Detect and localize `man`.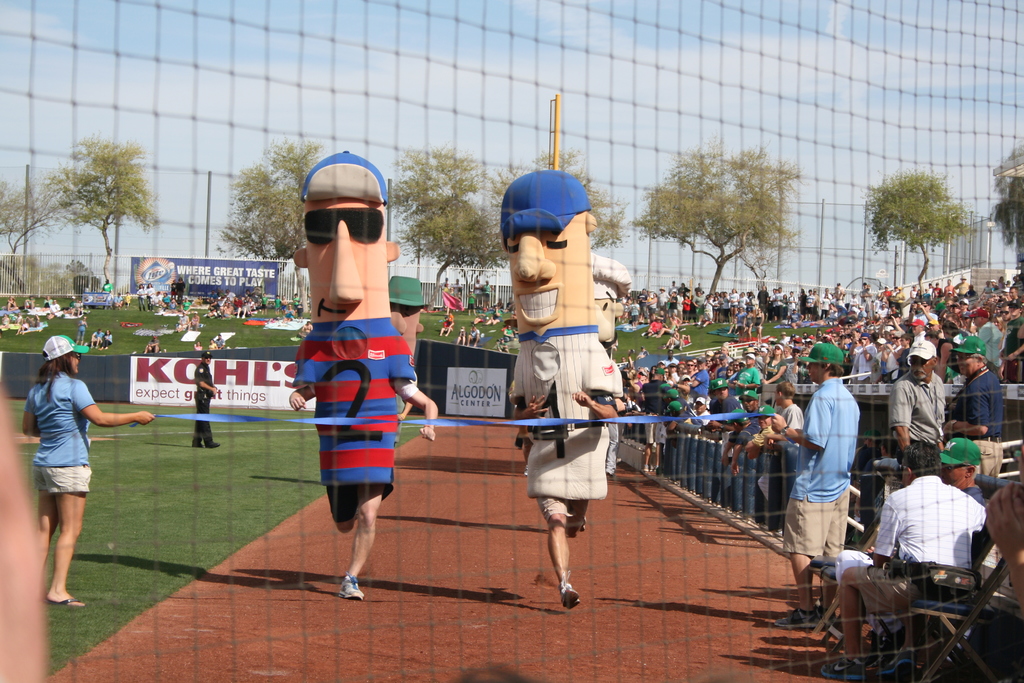
Localized at 67:294:77:309.
